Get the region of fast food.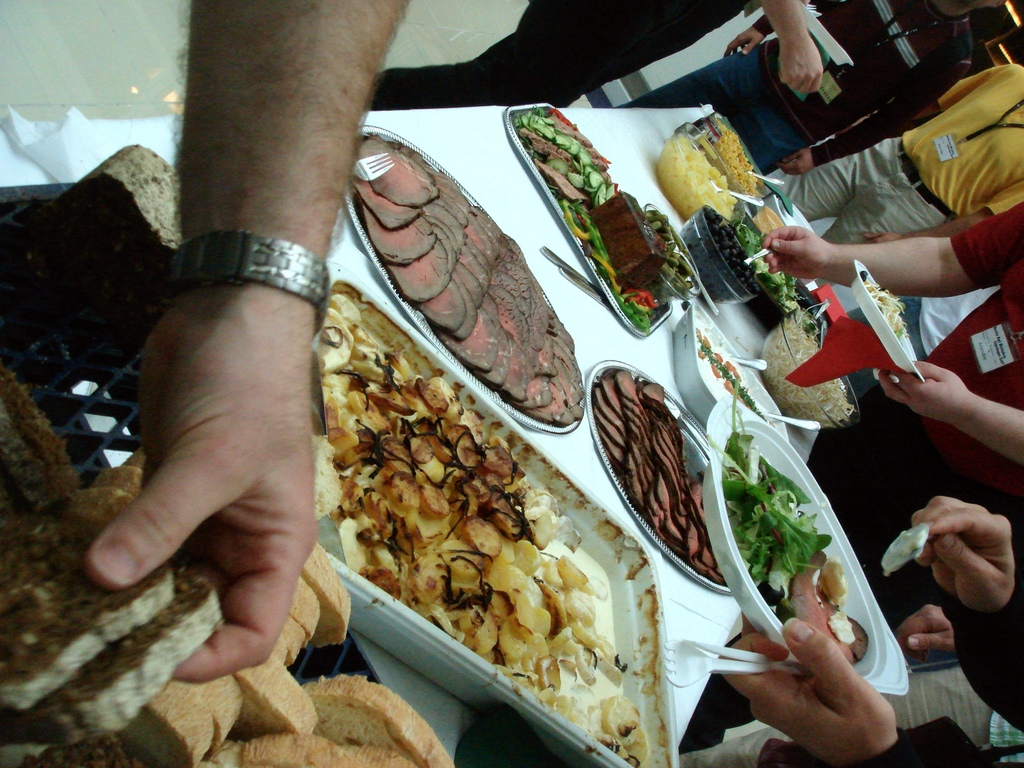
<bbox>68, 447, 141, 522</bbox>.
